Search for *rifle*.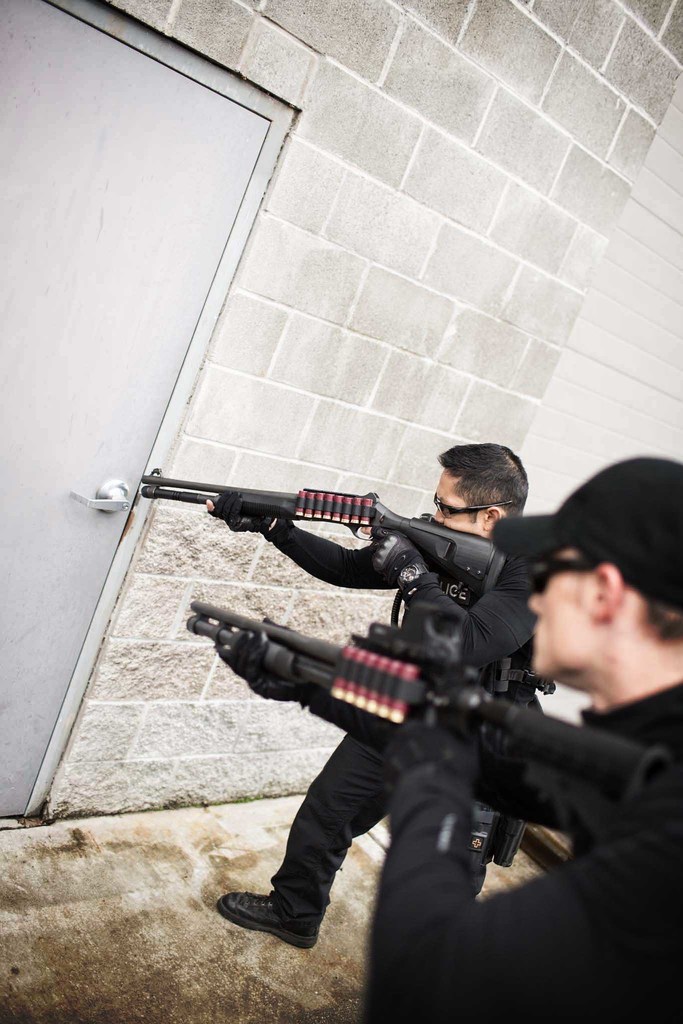
Found at BBox(140, 463, 506, 605).
